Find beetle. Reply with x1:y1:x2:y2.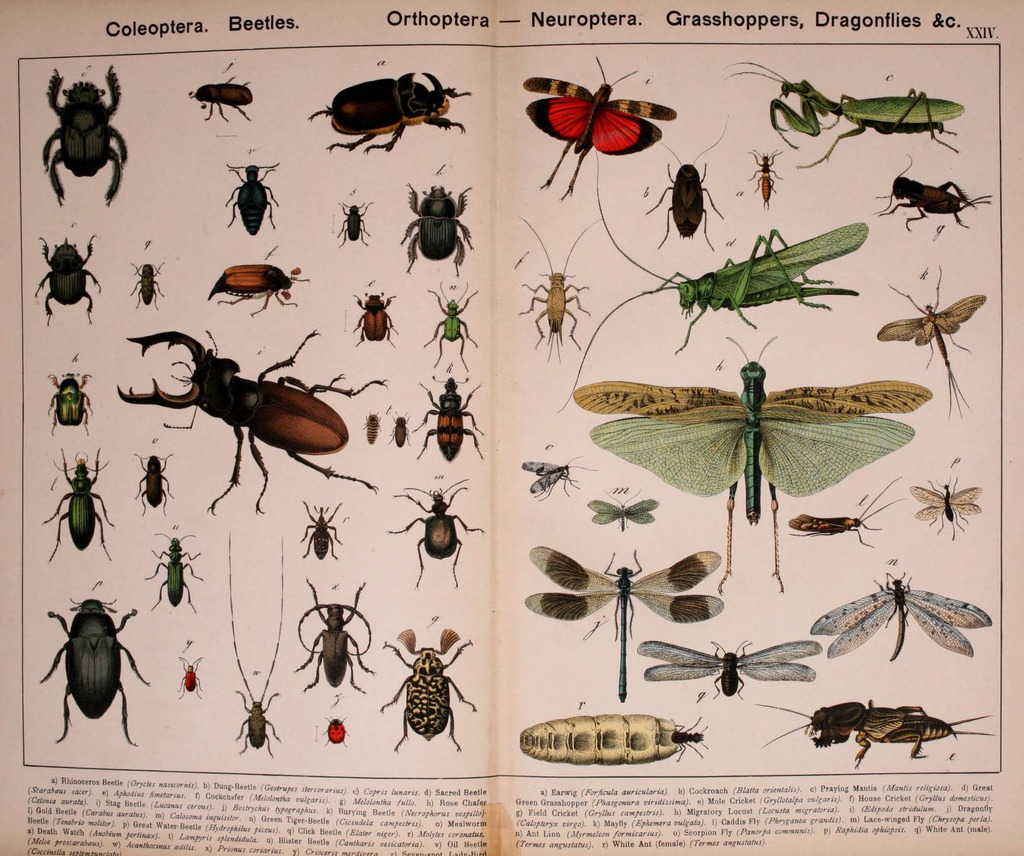
420:378:486:465.
